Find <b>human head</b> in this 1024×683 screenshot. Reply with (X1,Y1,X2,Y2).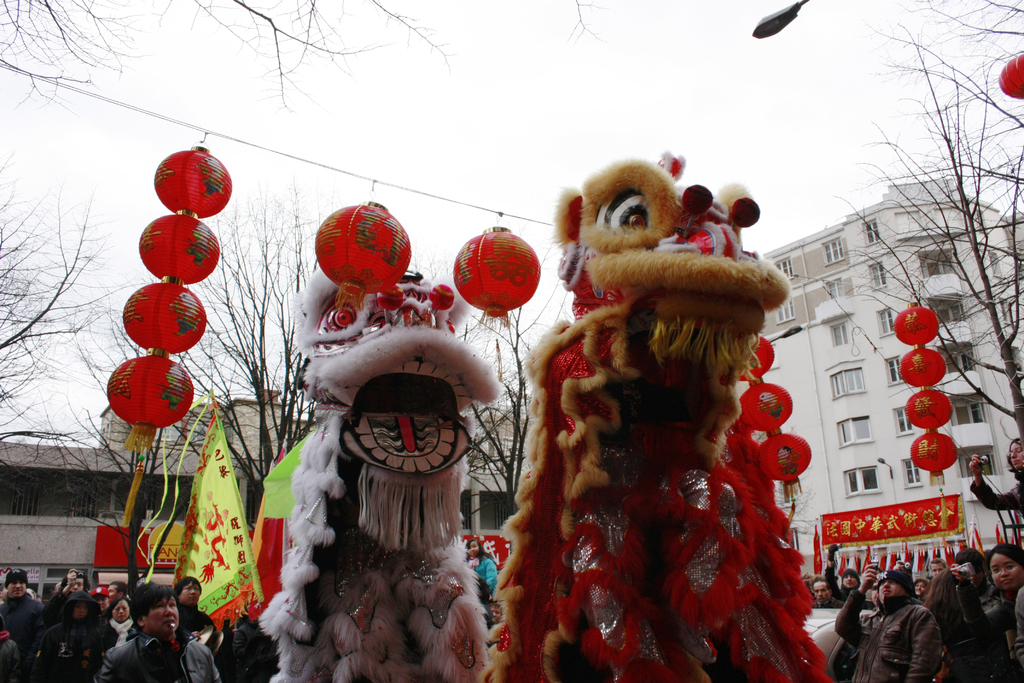
(485,602,502,623).
